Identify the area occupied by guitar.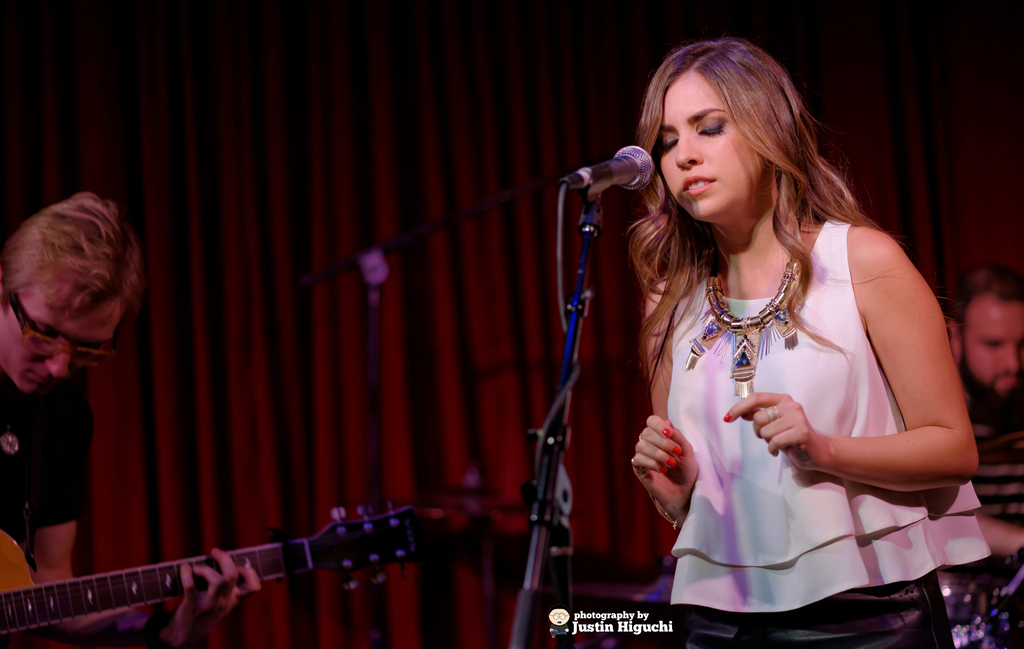
Area: <region>0, 484, 512, 648</region>.
